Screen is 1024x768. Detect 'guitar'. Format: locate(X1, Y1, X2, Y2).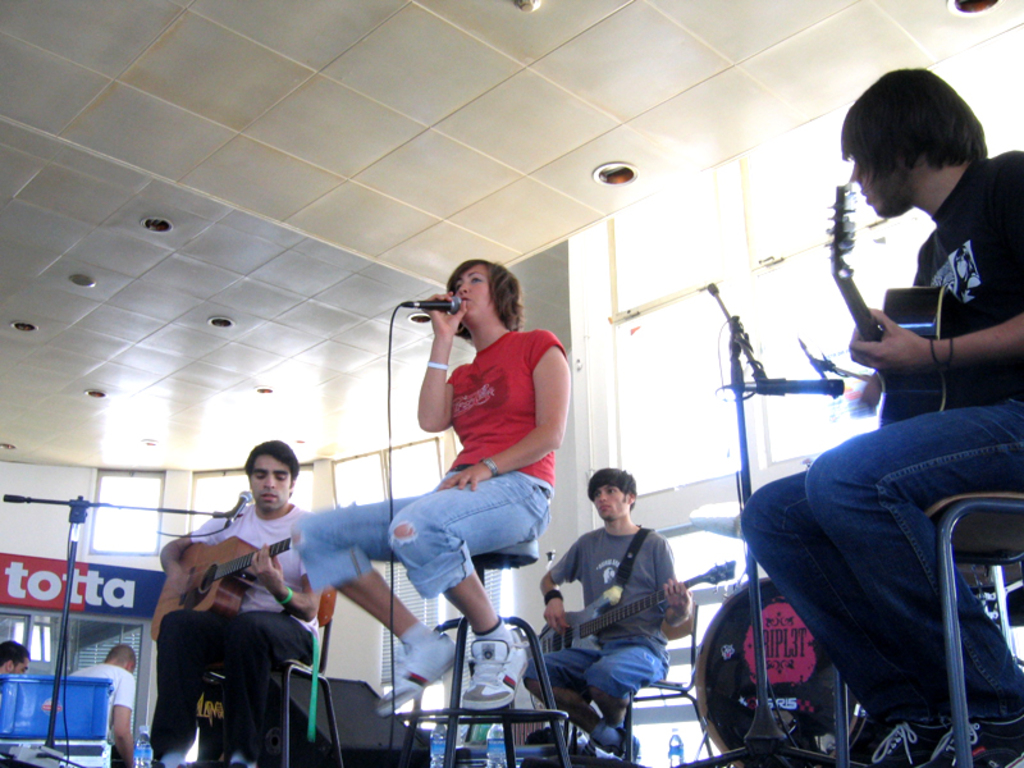
locate(148, 504, 356, 640).
